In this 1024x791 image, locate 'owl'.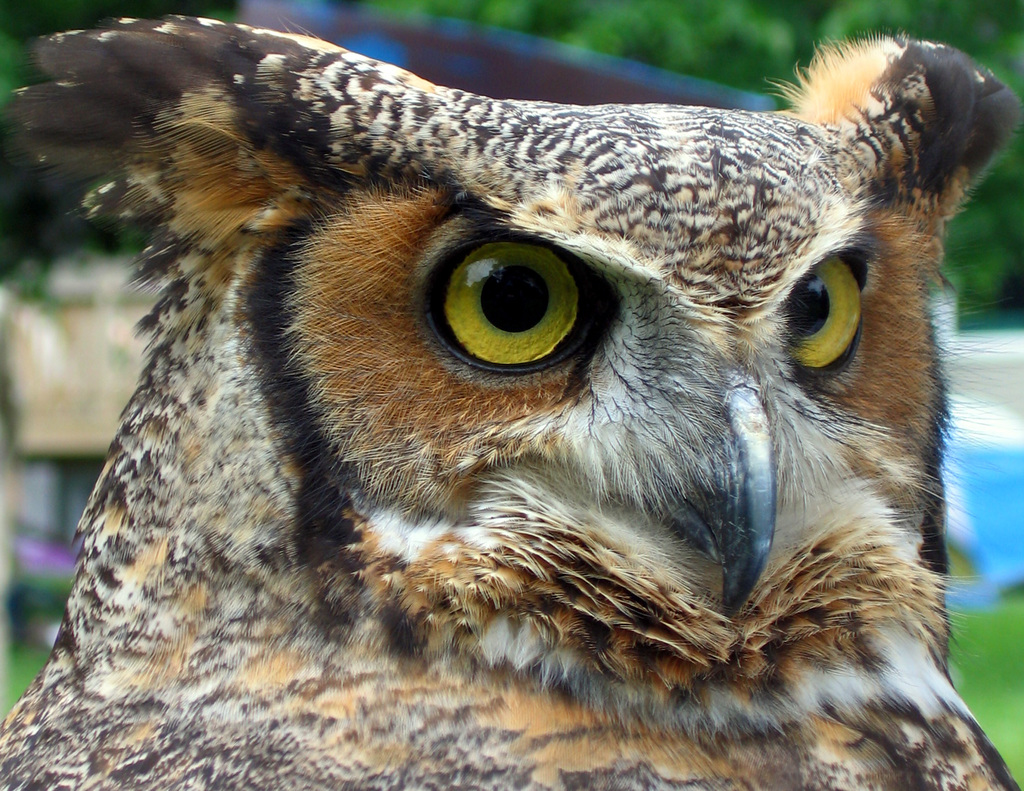
Bounding box: 0:7:1023:788.
